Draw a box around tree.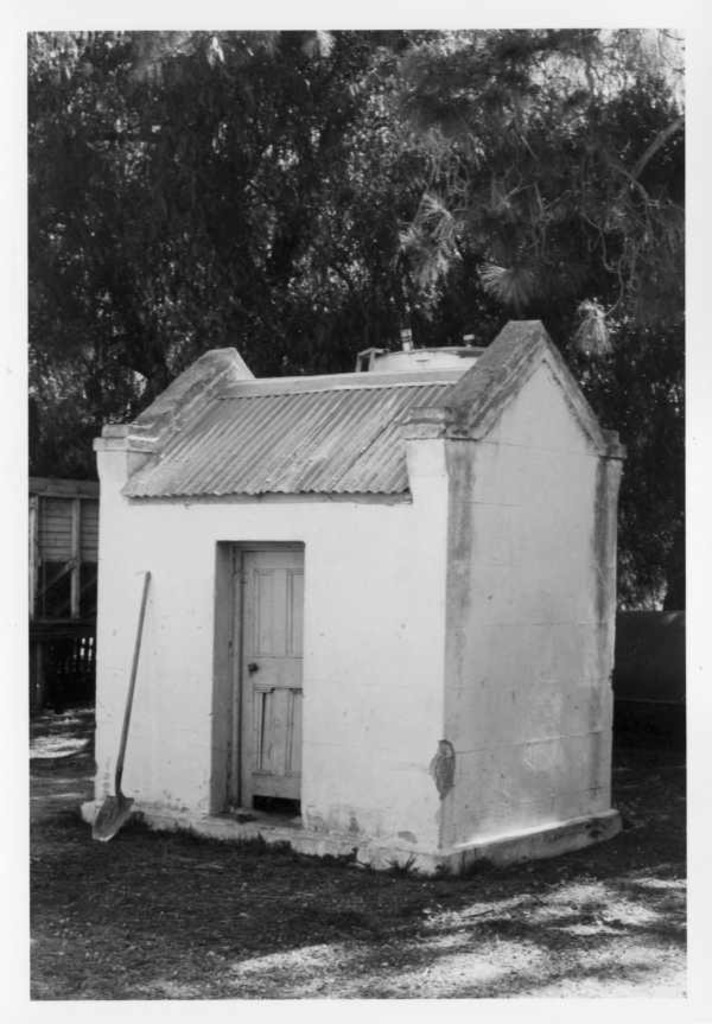
<bbox>30, 37, 418, 395</bbox>.
